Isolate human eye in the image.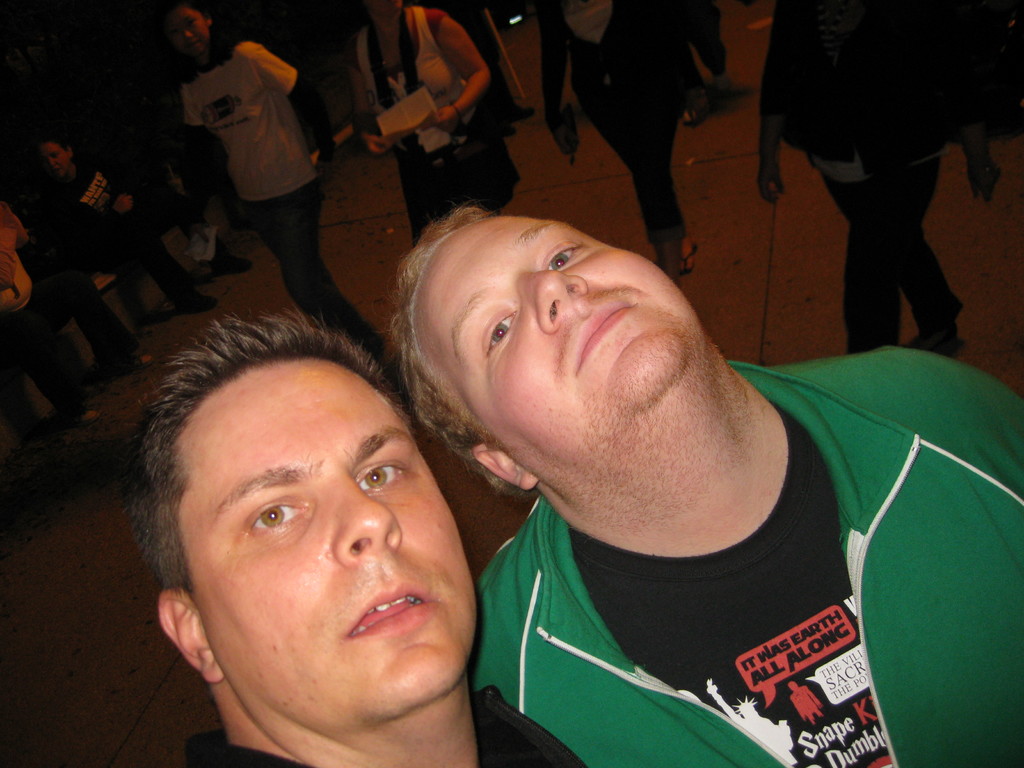
Isolated region: detection(542, 233, 595, 273).
